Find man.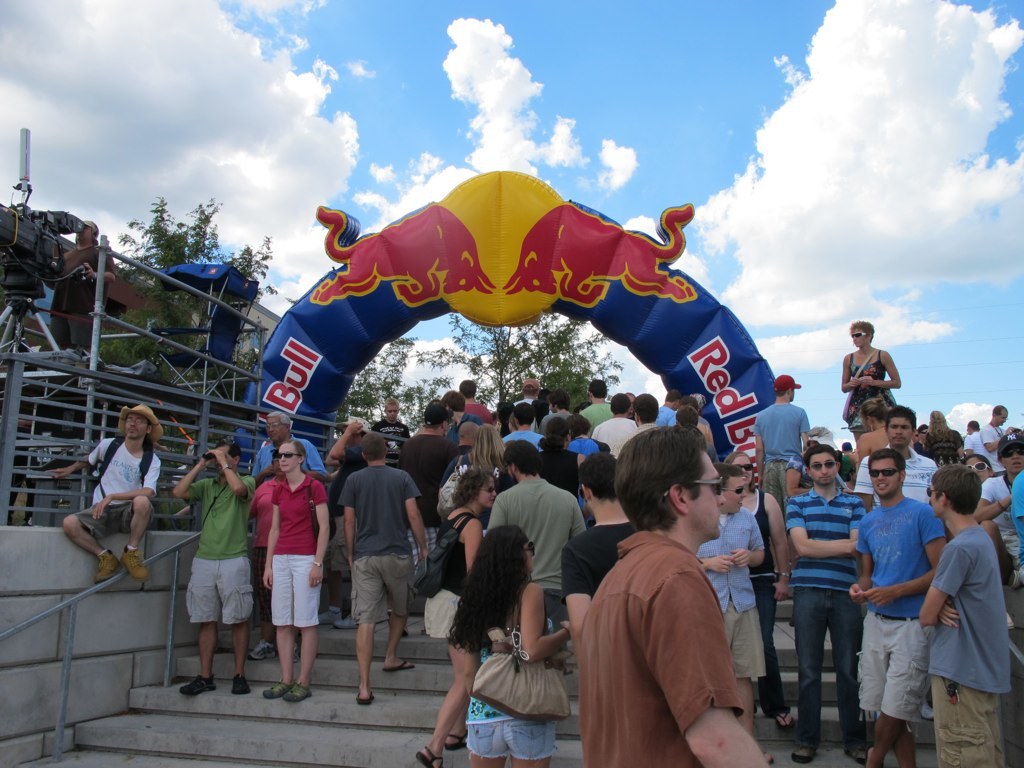
detection(851, 400, 943, 530).
